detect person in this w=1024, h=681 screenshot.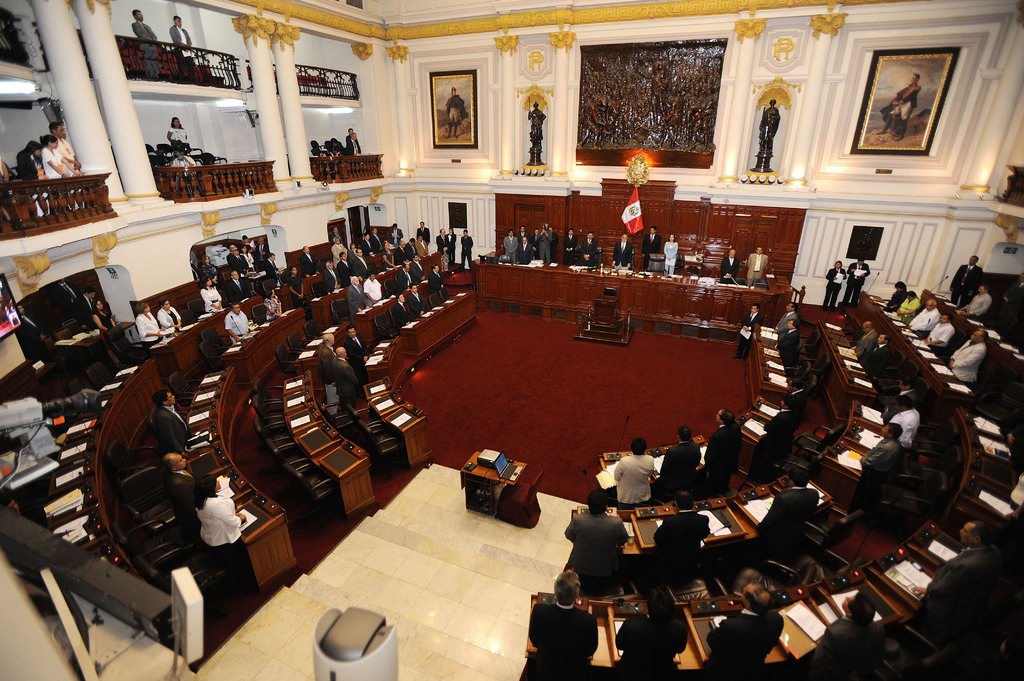
Detection: x1=172 y1=147 x2=195 y2=169.
